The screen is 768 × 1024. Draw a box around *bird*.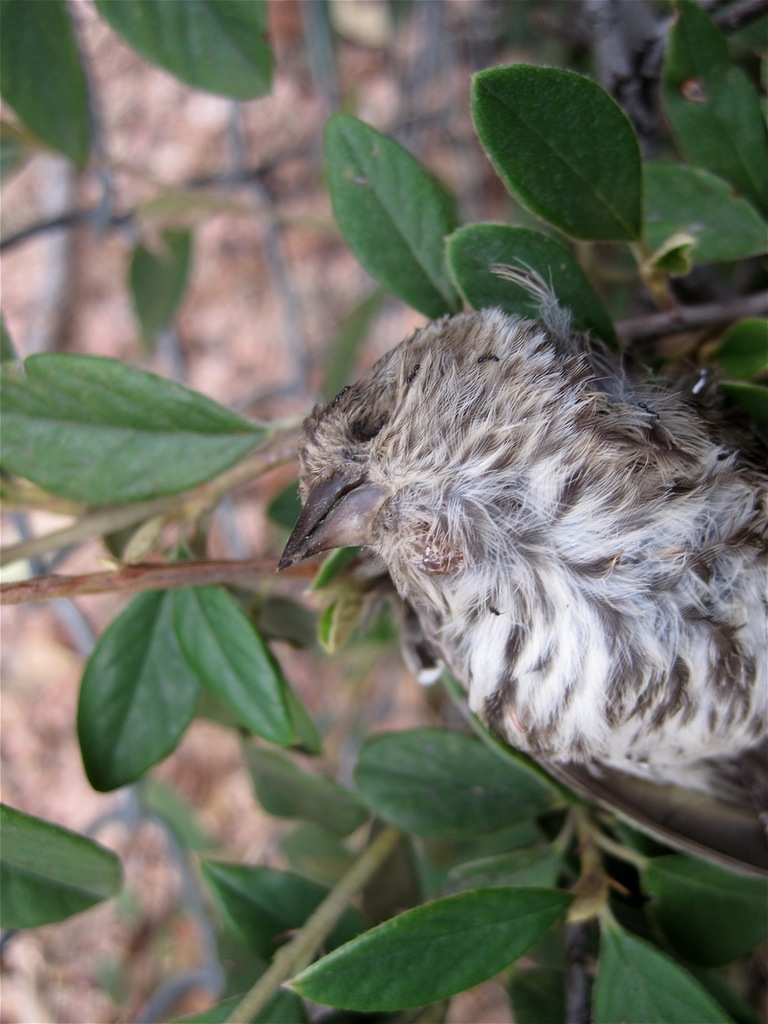
[271, 265, 767, 790].
